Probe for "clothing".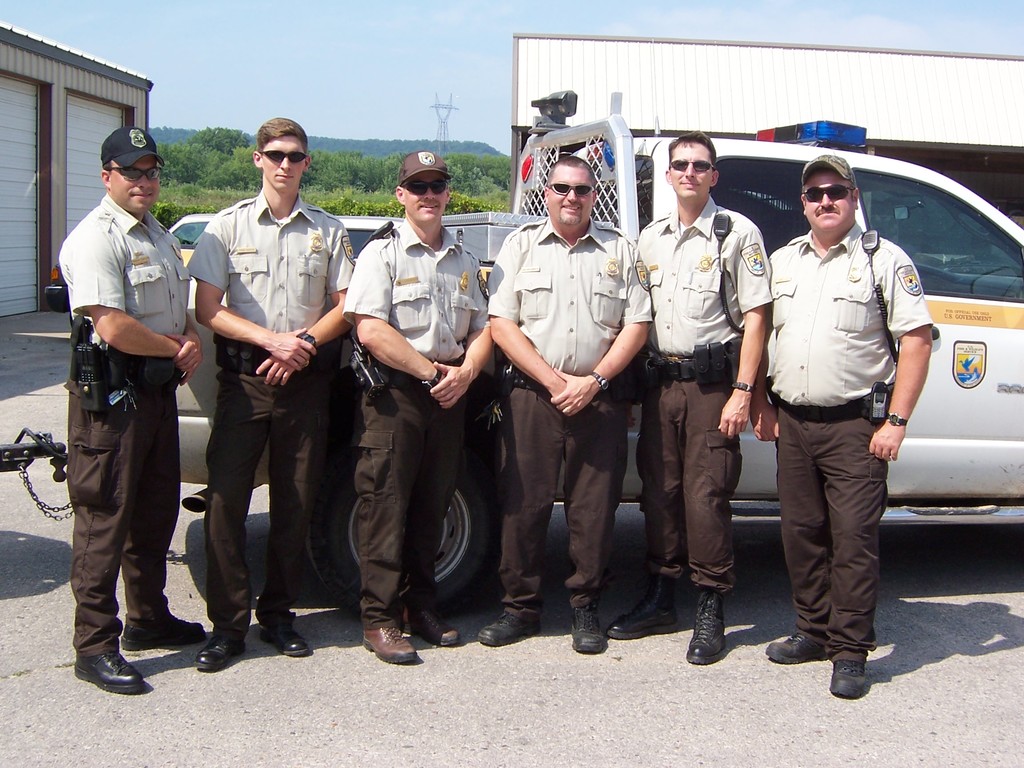
Probe result: box(760, 132, 933, 663).
